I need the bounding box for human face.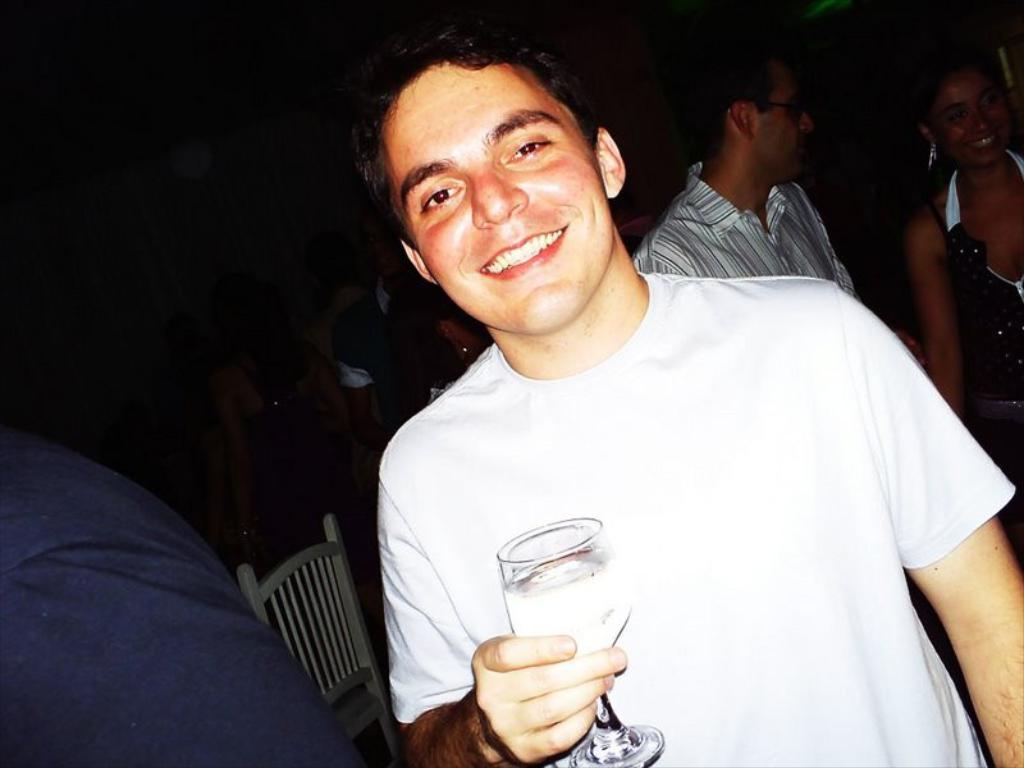
Here it is: crop(399, 65, 613, 325).
